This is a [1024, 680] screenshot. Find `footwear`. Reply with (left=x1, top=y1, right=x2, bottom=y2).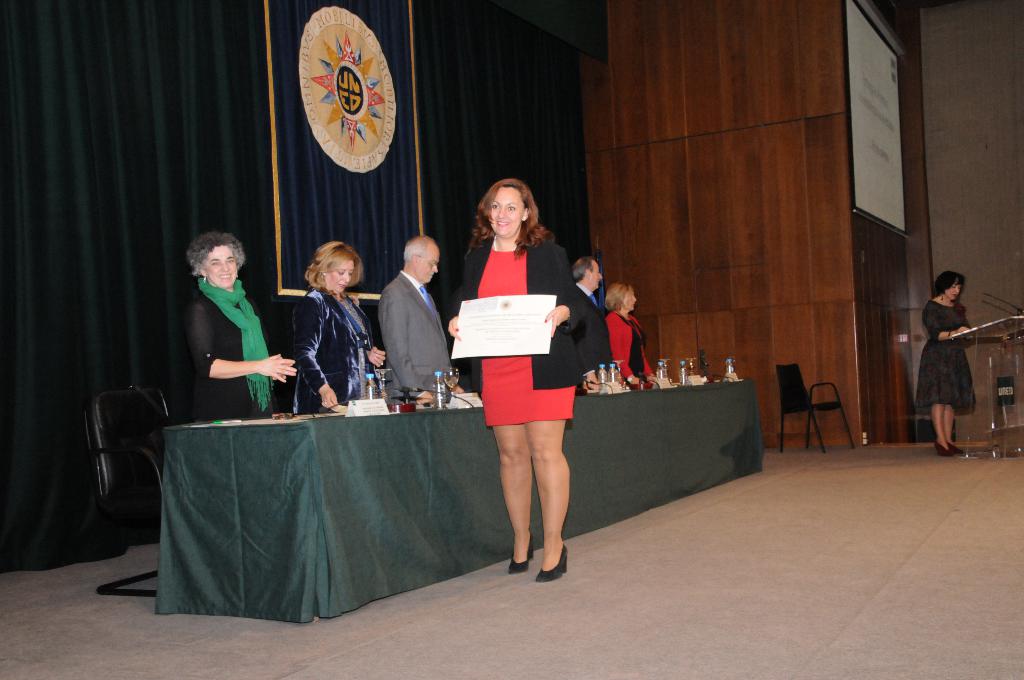
(left=947, top=442, right=964, bottom=460).
